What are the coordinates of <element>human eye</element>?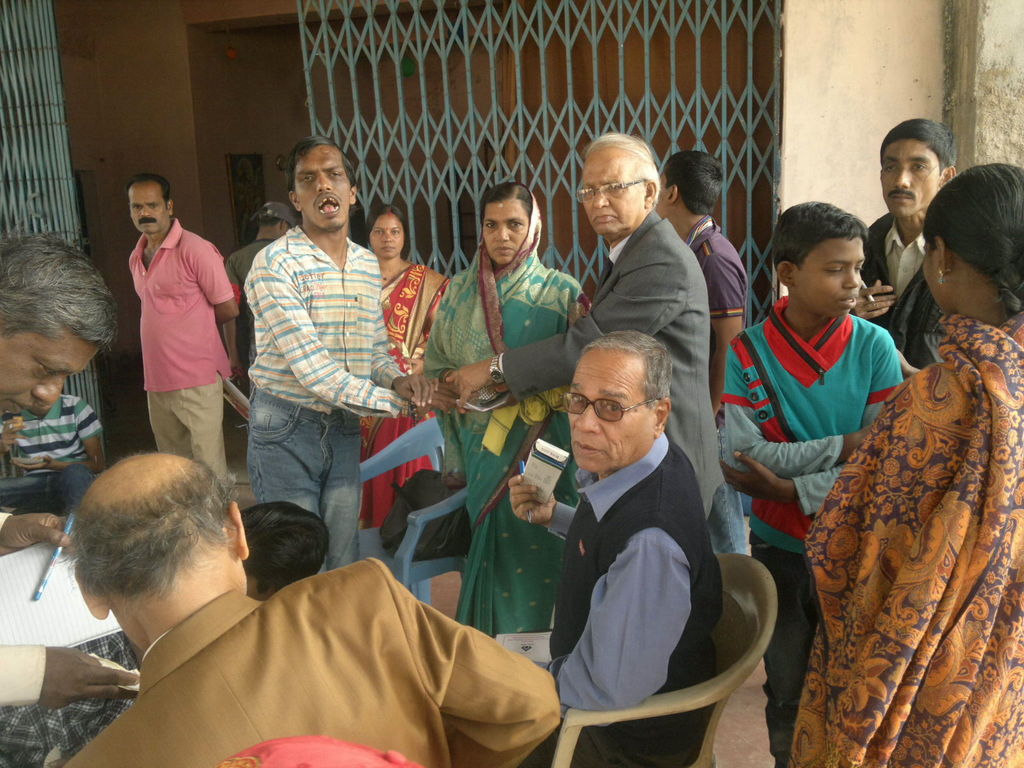
box(374, 227, 382, 234).
